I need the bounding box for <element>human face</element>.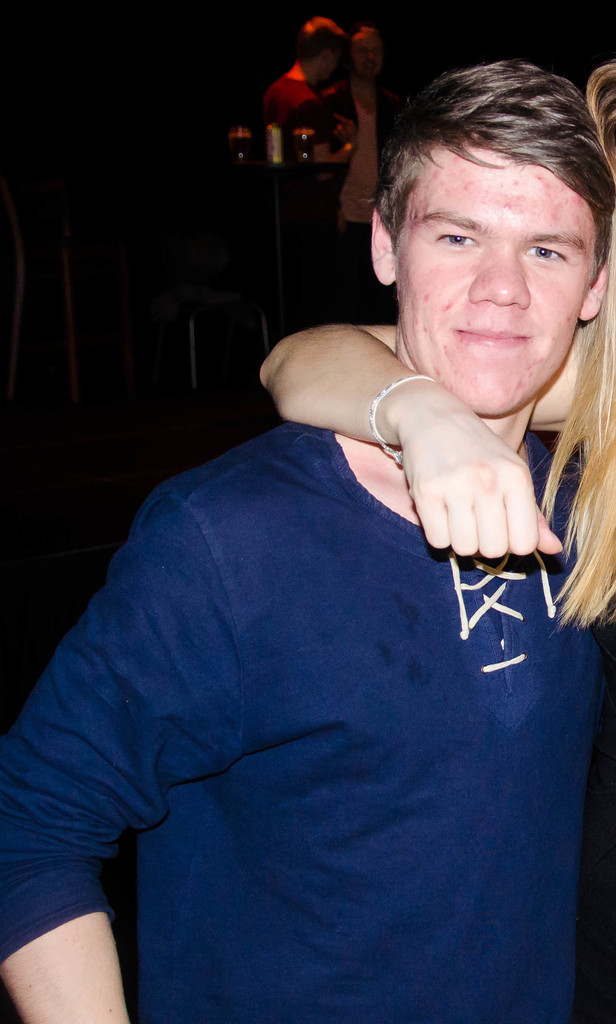
Here it is: pyautogui.locateOnScreen(399, 143, 599, 414).
